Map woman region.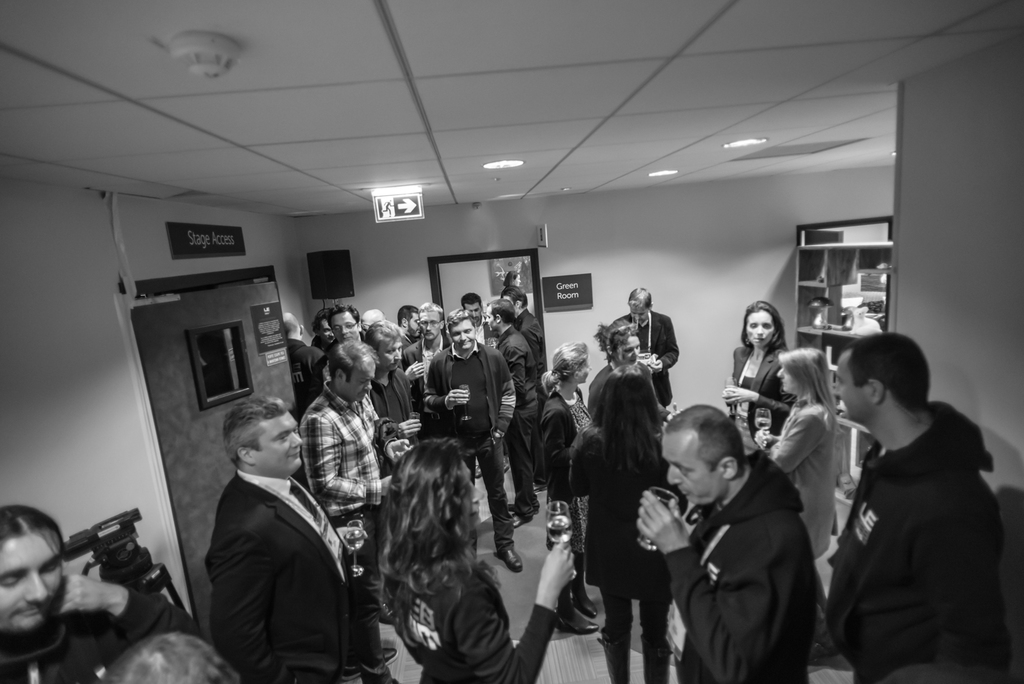
Mapped to (724, 303, 793, 459).
